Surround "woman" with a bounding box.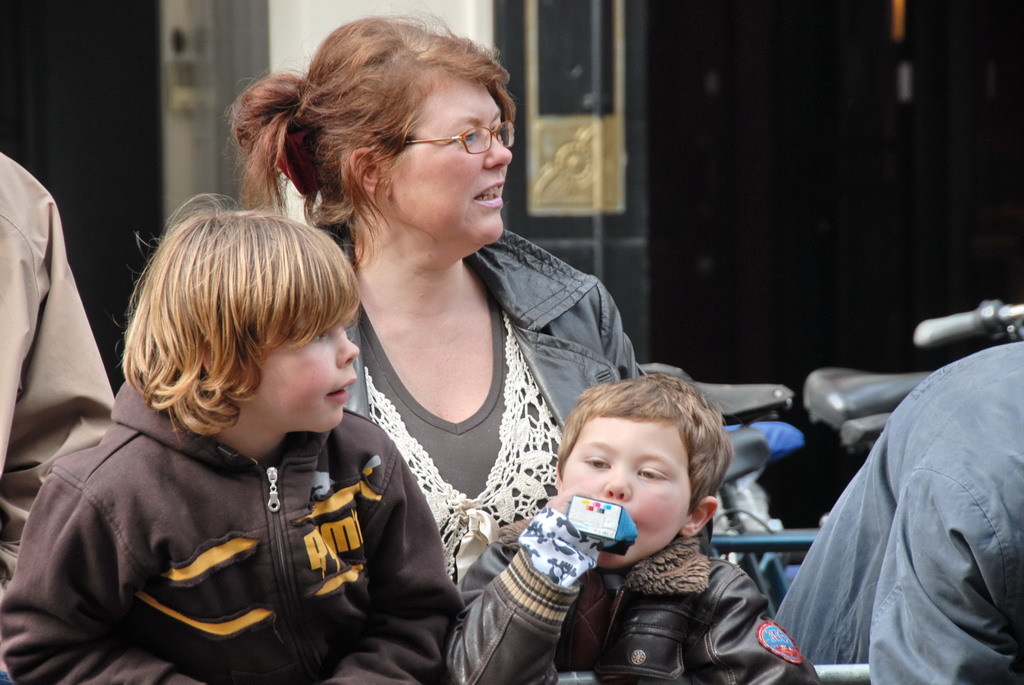
x1=205, y1=10, x2=653, y2=621.
